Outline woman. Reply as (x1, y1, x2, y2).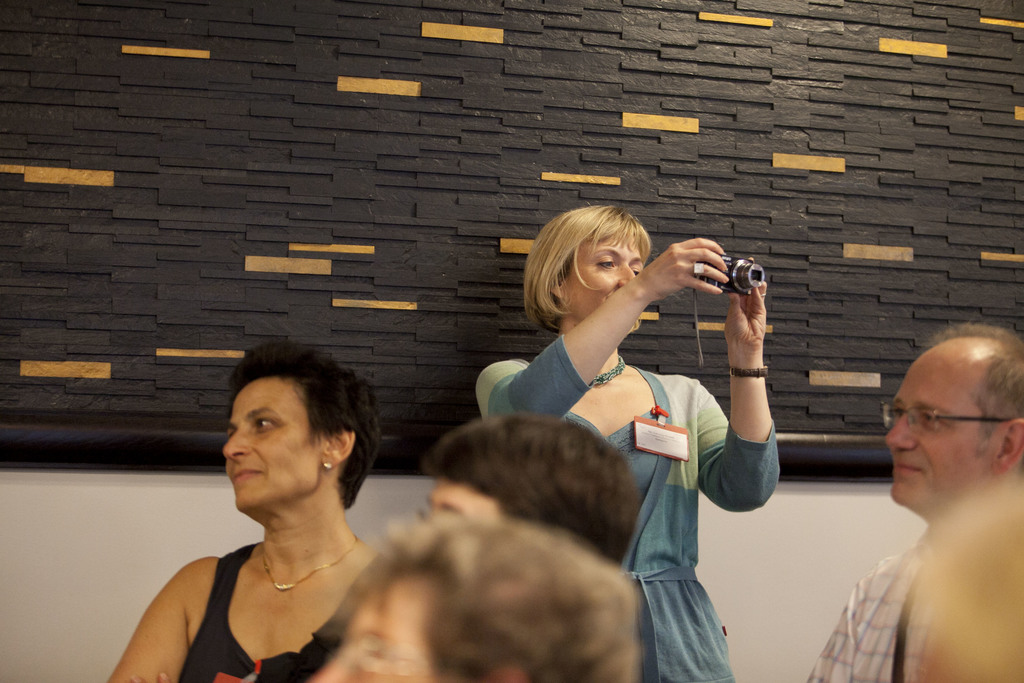
(115, 343, 408, 677).
